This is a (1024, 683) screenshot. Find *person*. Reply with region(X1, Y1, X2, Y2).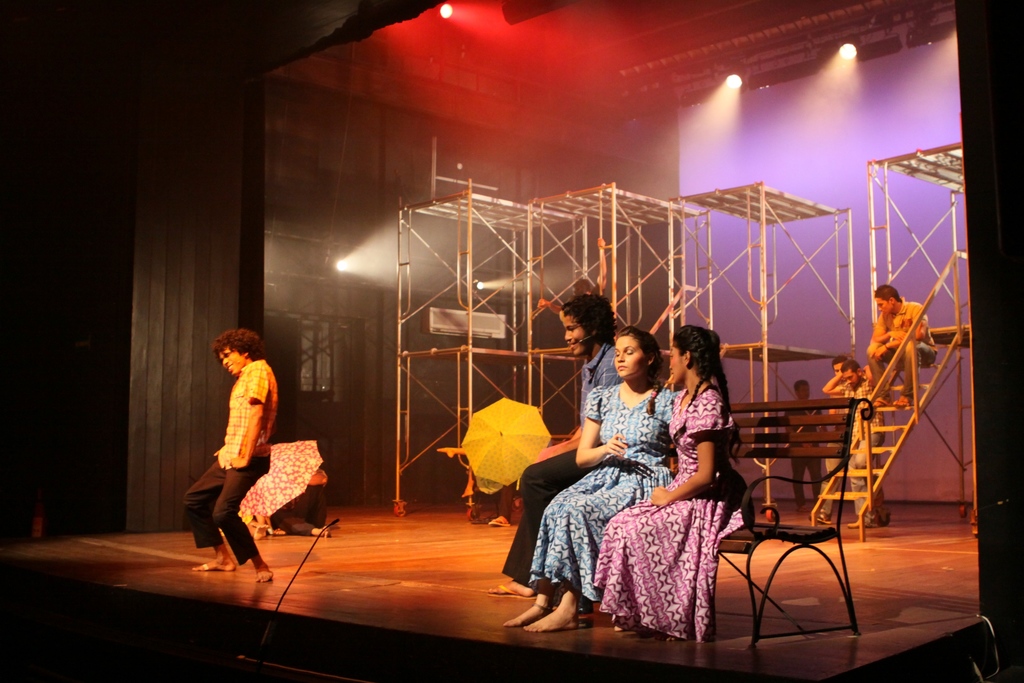
region(184, 325, 284, 579).
